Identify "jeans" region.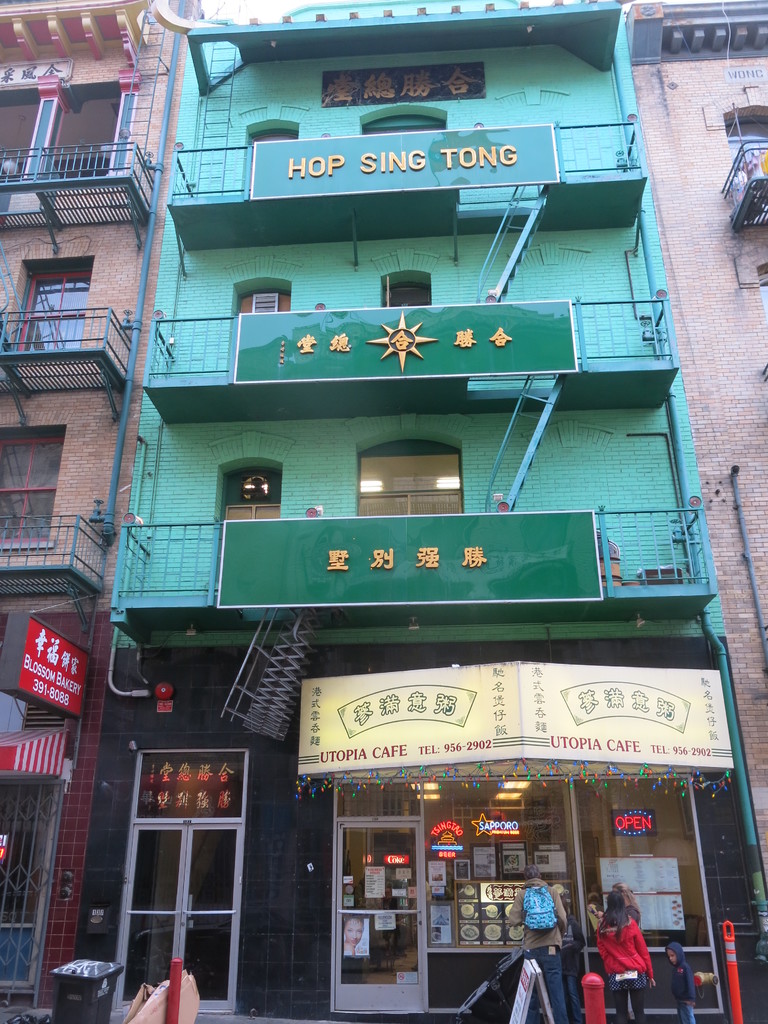
Region: (left=520, top=945, right=566, bottom=1023).
